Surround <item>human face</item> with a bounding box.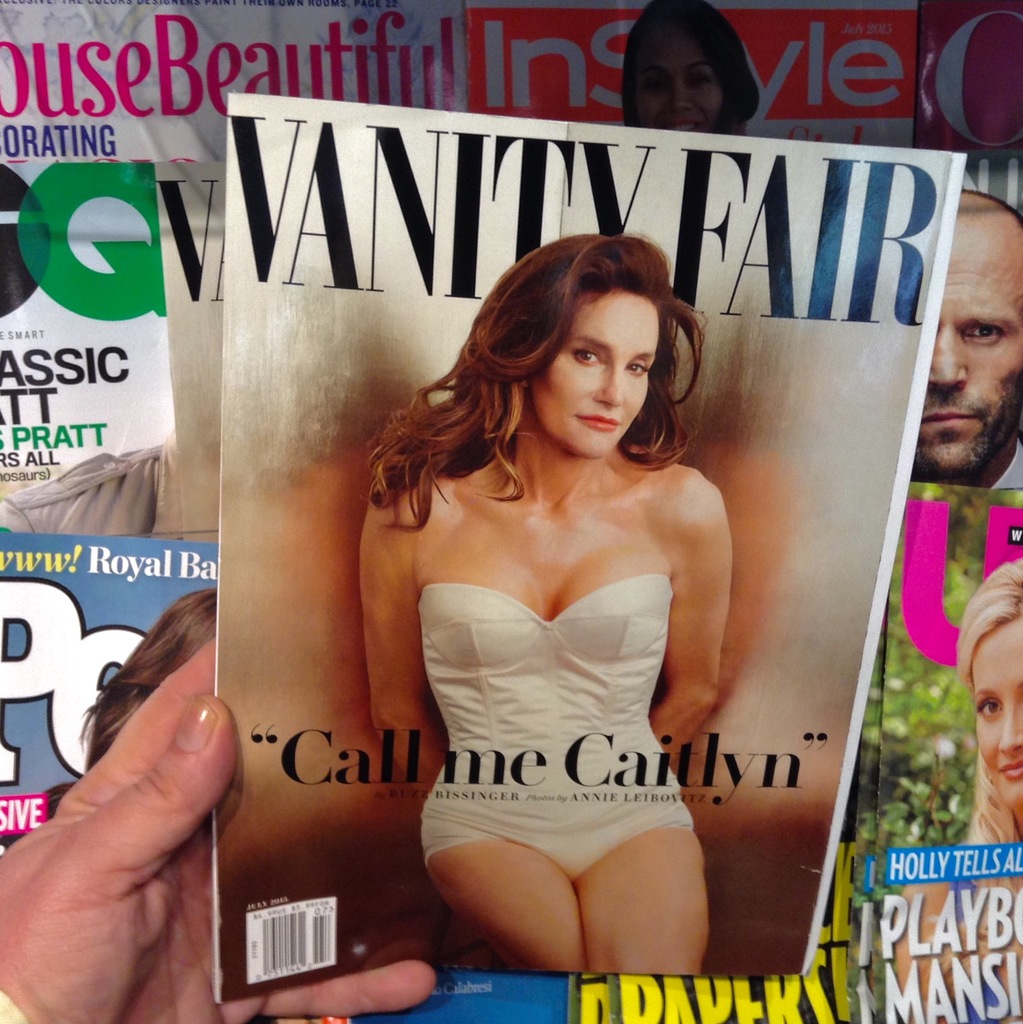
bbox=(528, 294, 658, 455).
